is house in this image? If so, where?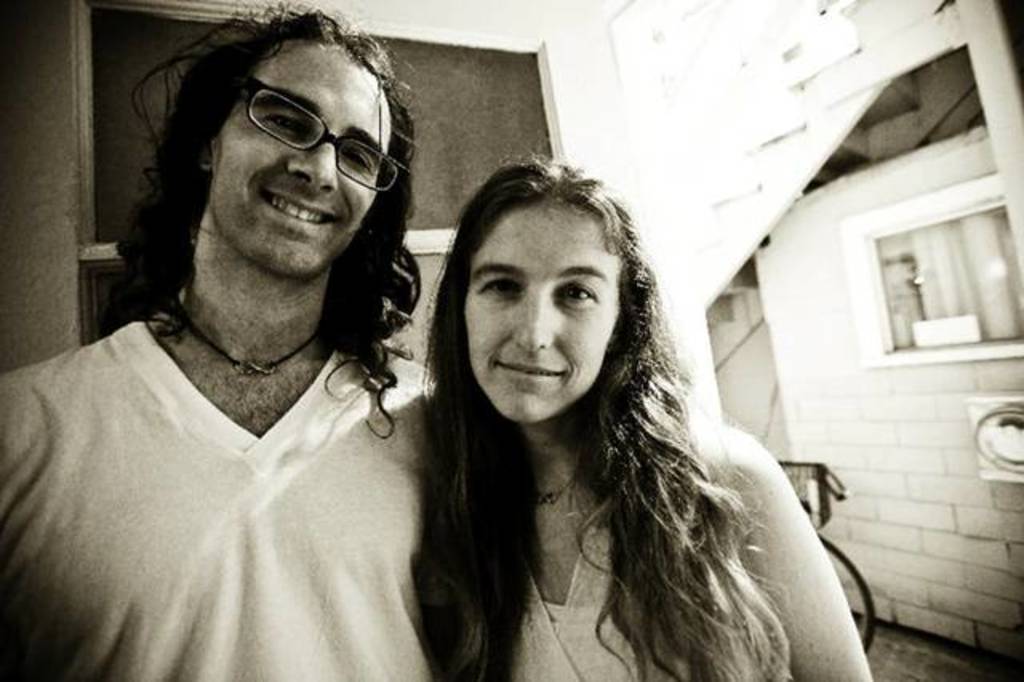
Yes, at (0, 0, 1022, 680).
